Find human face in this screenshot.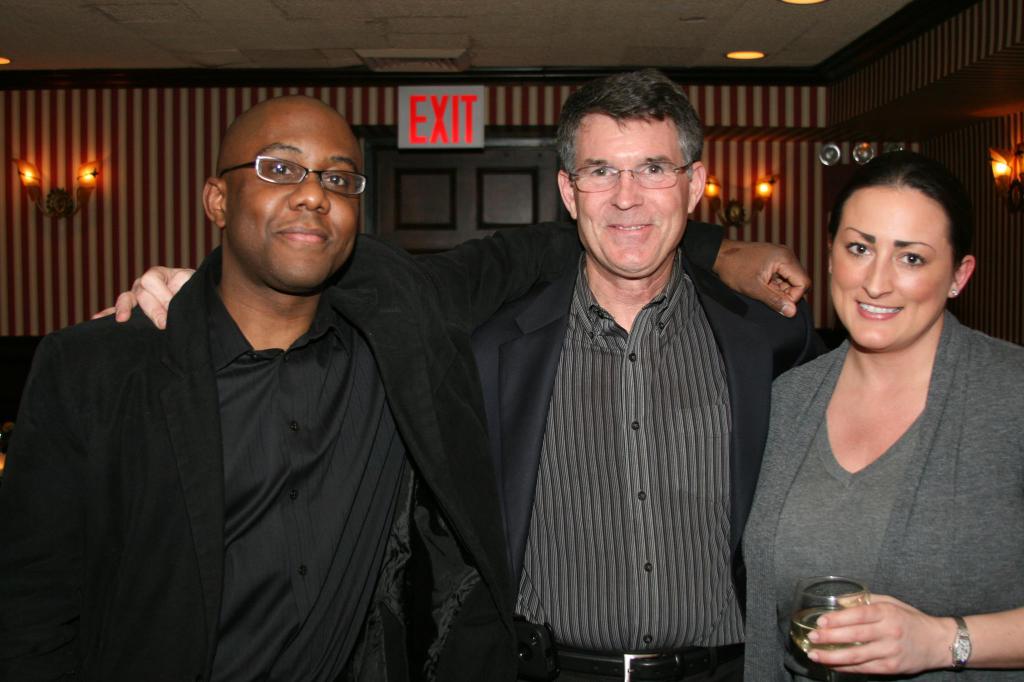
The bounding box for human face is 580, 115, 694, 276.
